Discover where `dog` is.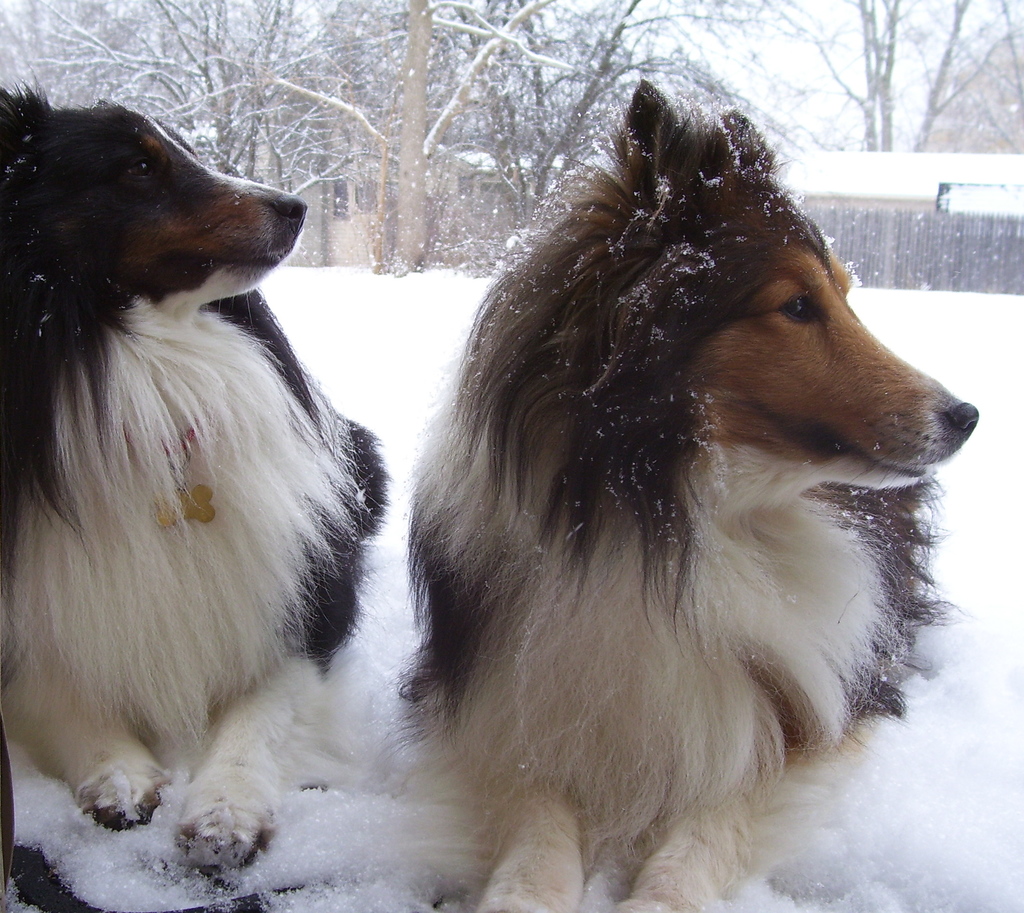
Discovered at l=0, t=79, r=398, b=877.
